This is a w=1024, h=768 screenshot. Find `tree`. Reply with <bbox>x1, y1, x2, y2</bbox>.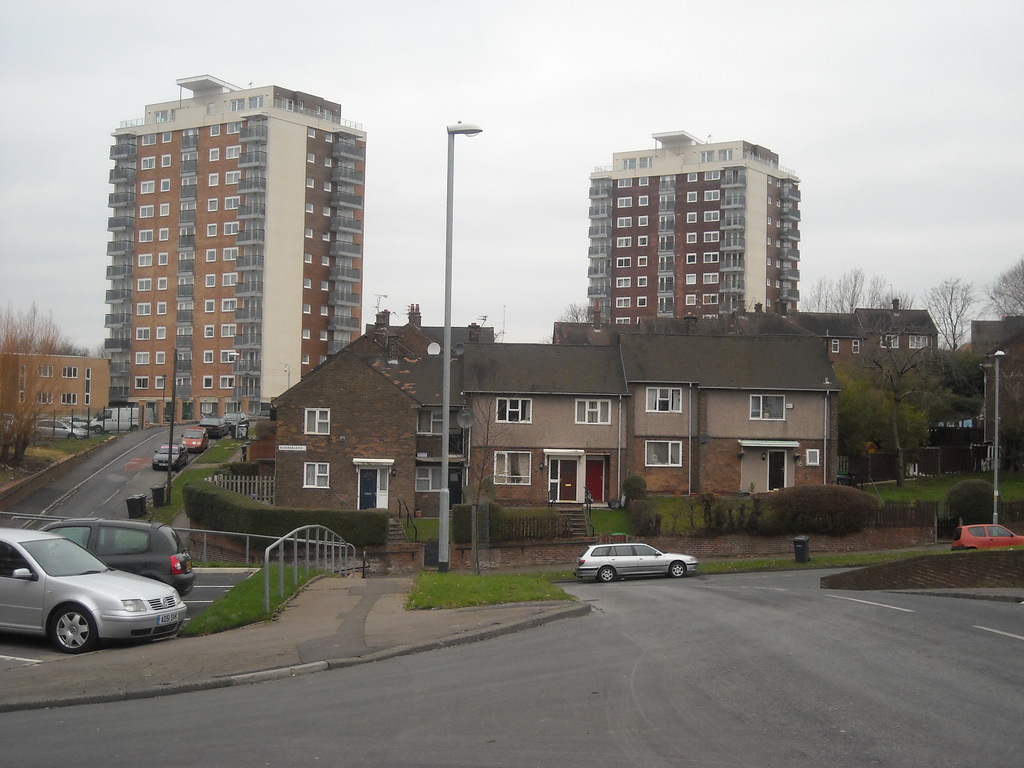
<bbox>850, 337, 948, 490</bbox>.
